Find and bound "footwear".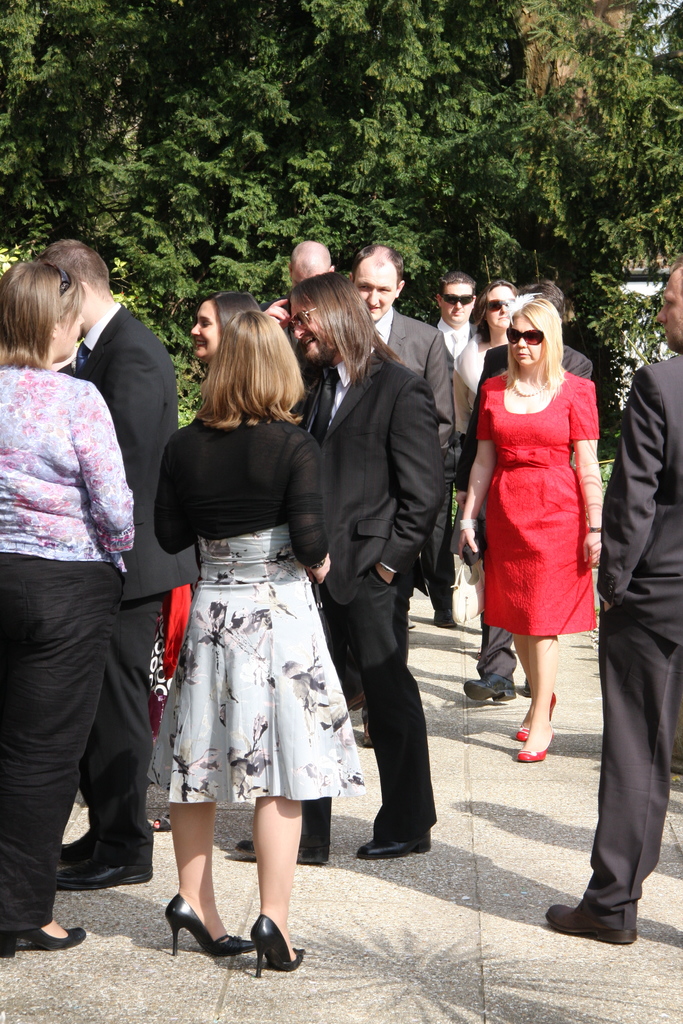
Bound: bbox(225, 837, 333, 872).
